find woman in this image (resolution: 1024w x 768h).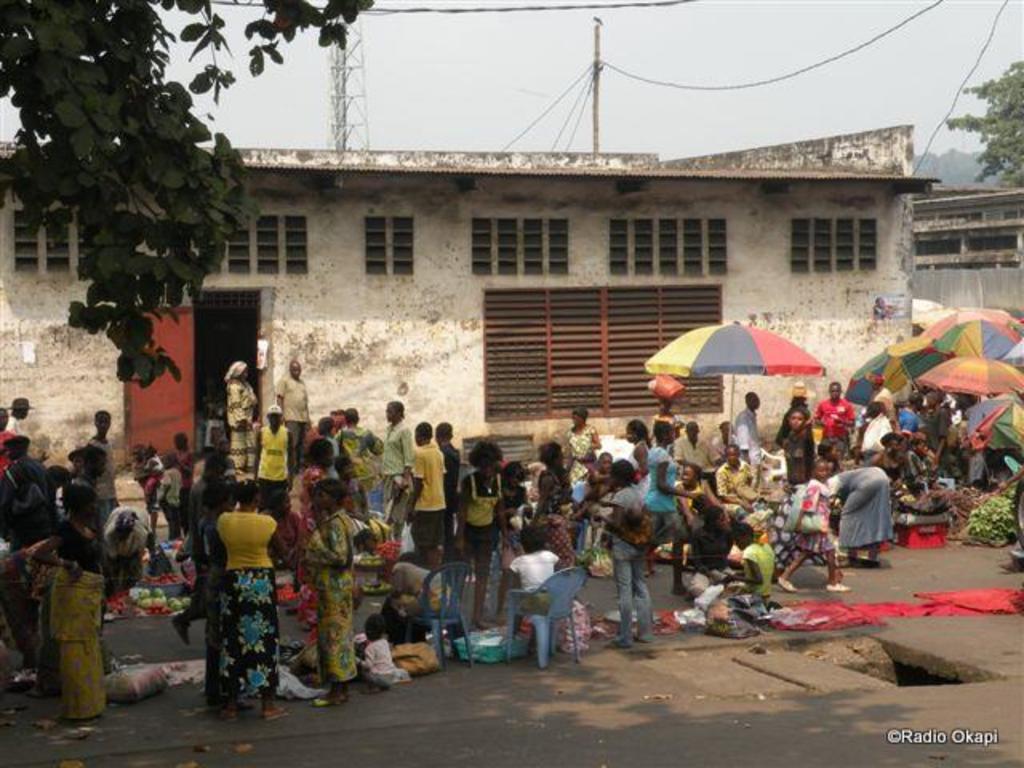
[x1=224, y1=358, x2=259, y2=483].
